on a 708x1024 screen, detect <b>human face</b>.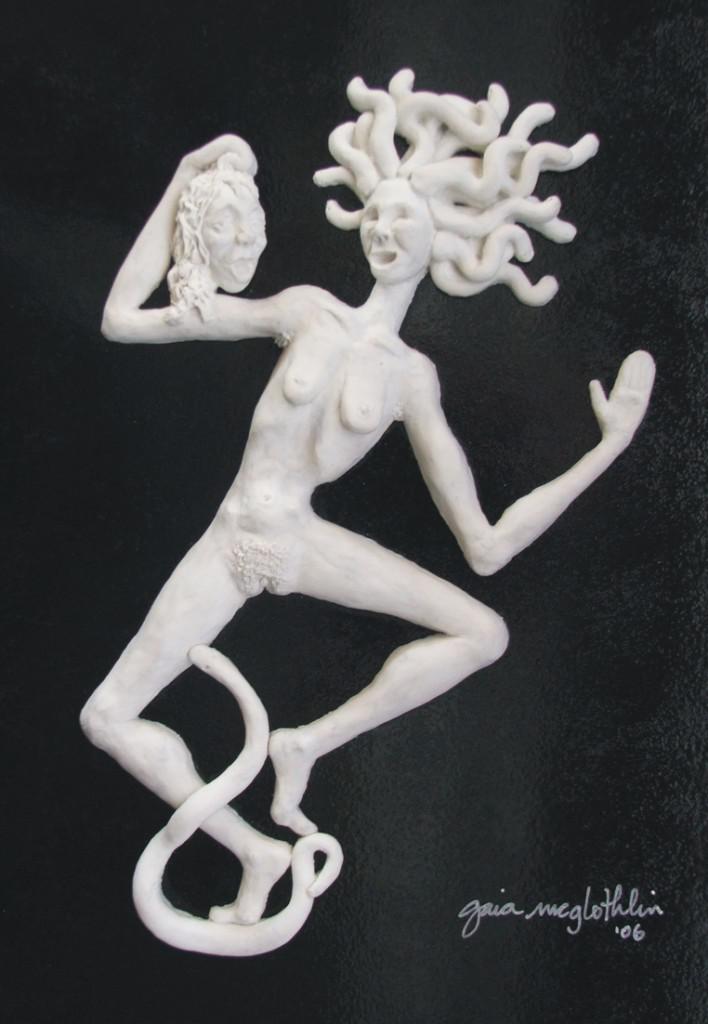
[left=357, top=177, right=424, bottom=283].
